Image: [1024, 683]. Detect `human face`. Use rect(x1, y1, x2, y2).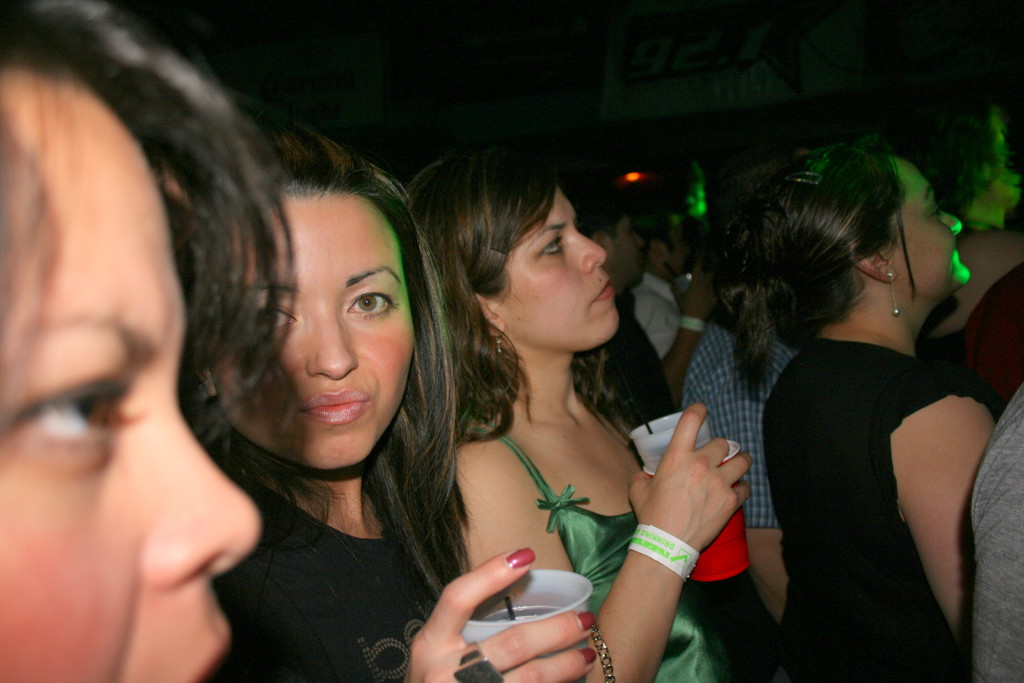
rect(599, 210, 648, 289).
